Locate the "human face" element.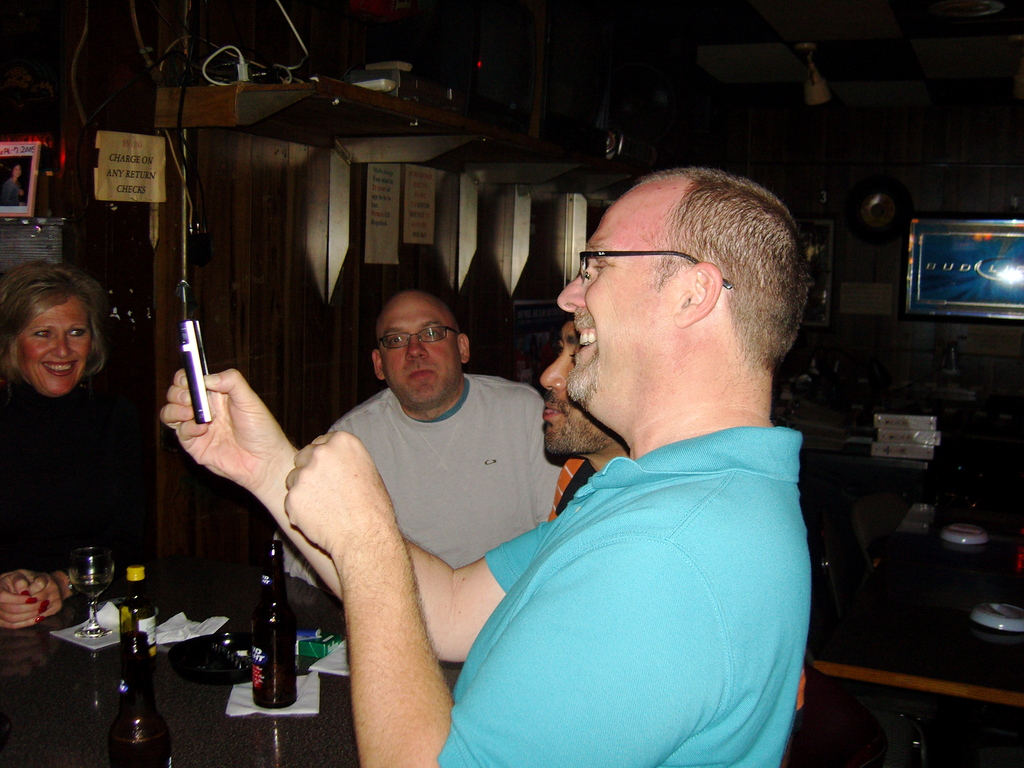
Element bbox: locate(12, 163, 21, 178).
